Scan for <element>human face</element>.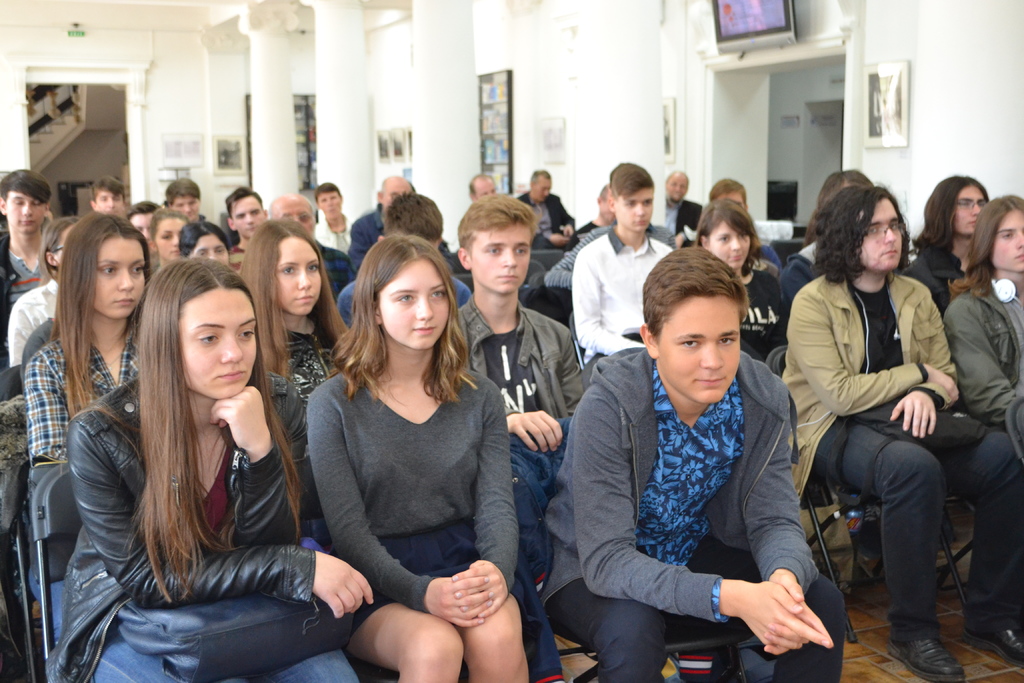
Scan result: BBox(268, 194, 320, 234).
